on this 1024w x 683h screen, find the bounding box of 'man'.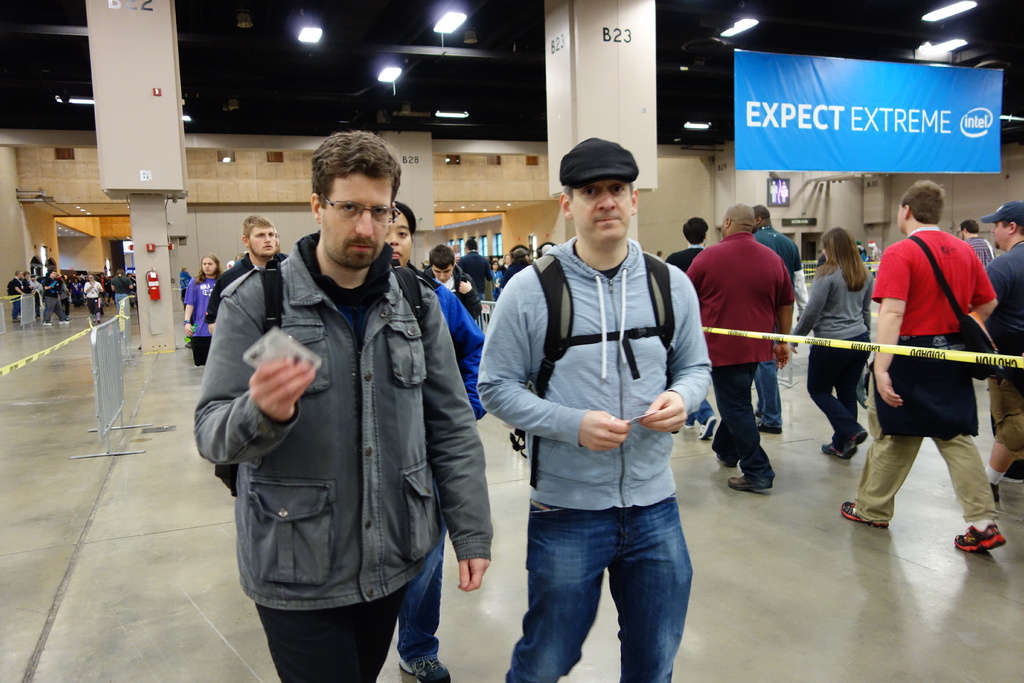
Bounding box: {"x1": 835, "y1": 174, "x2": 1007, "y2": 557}.
